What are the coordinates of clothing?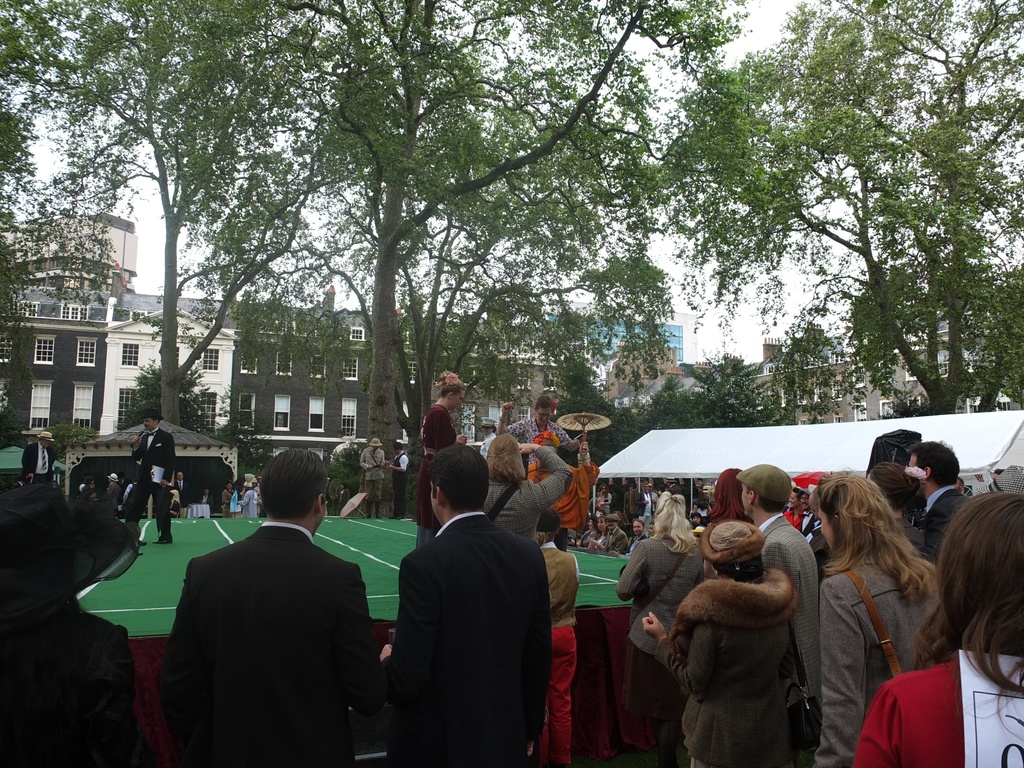
x1=790, y1=538, x2=945, y2=764.
